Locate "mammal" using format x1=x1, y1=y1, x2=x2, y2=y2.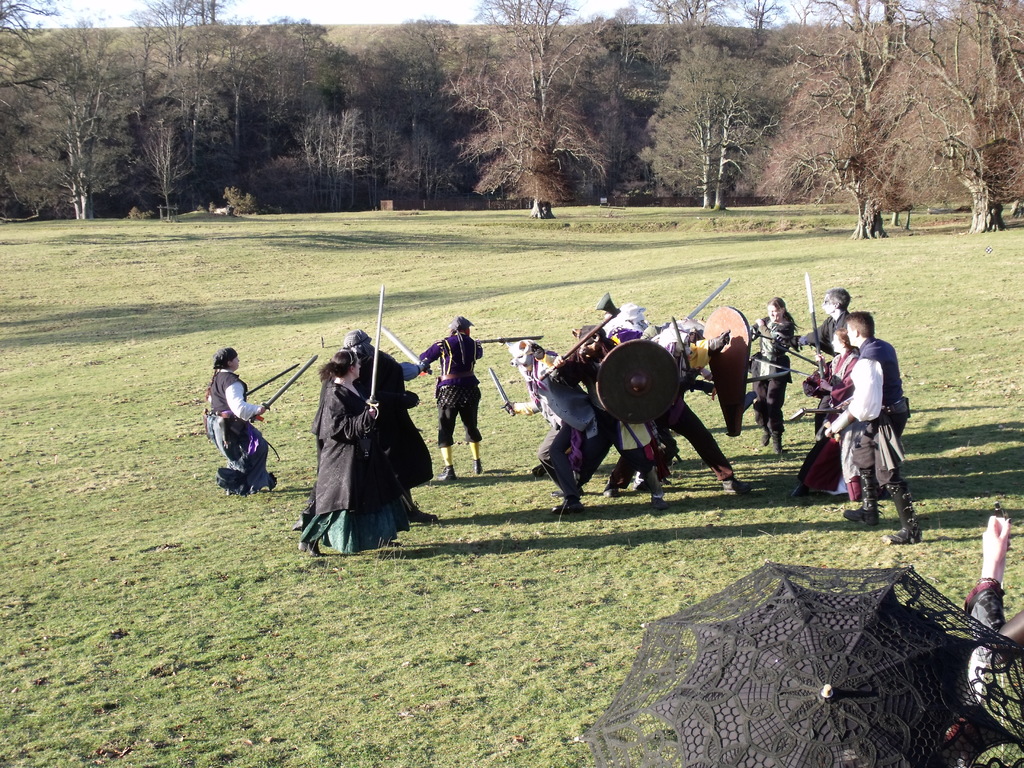
x1=787, y1=328, x2=862, y2=495.
